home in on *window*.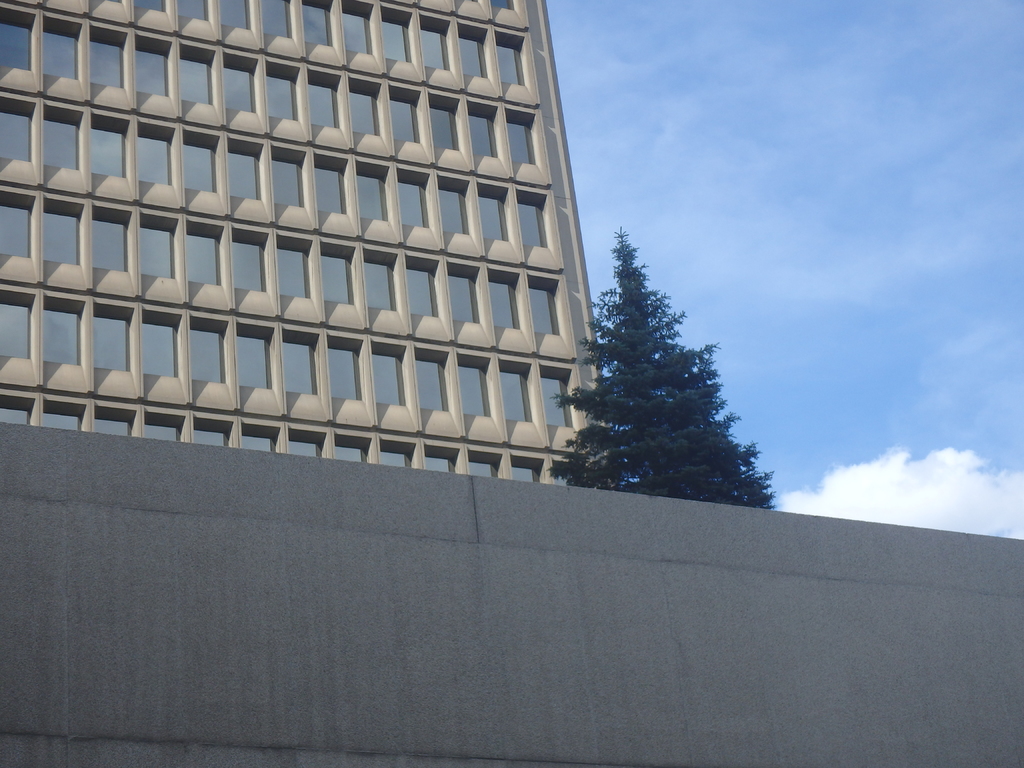
Homed in at [427, 93, 463, 156].
